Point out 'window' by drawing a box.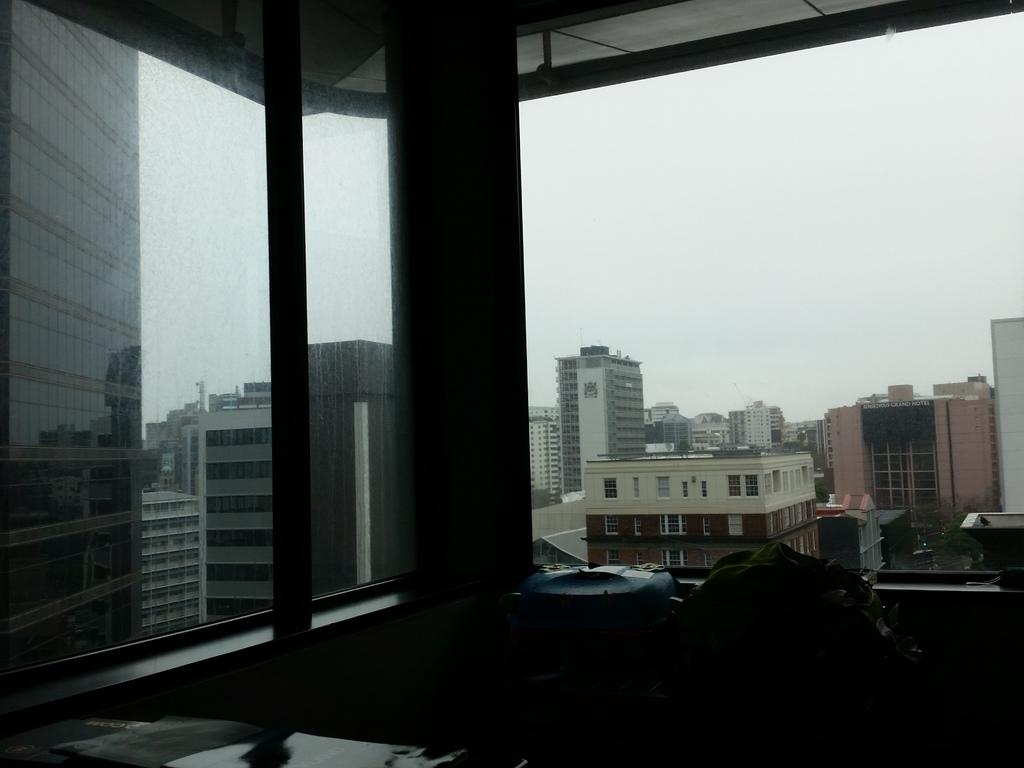
bbox(781, 471, 788, 493).
